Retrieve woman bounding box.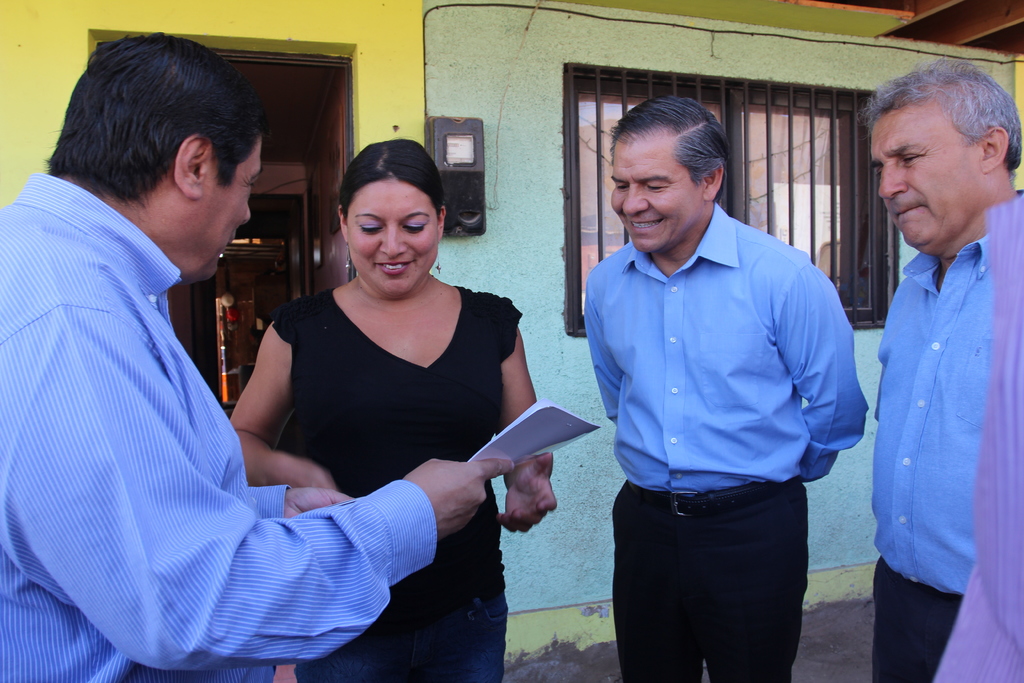
Bounding box: 83,119,531,673.
